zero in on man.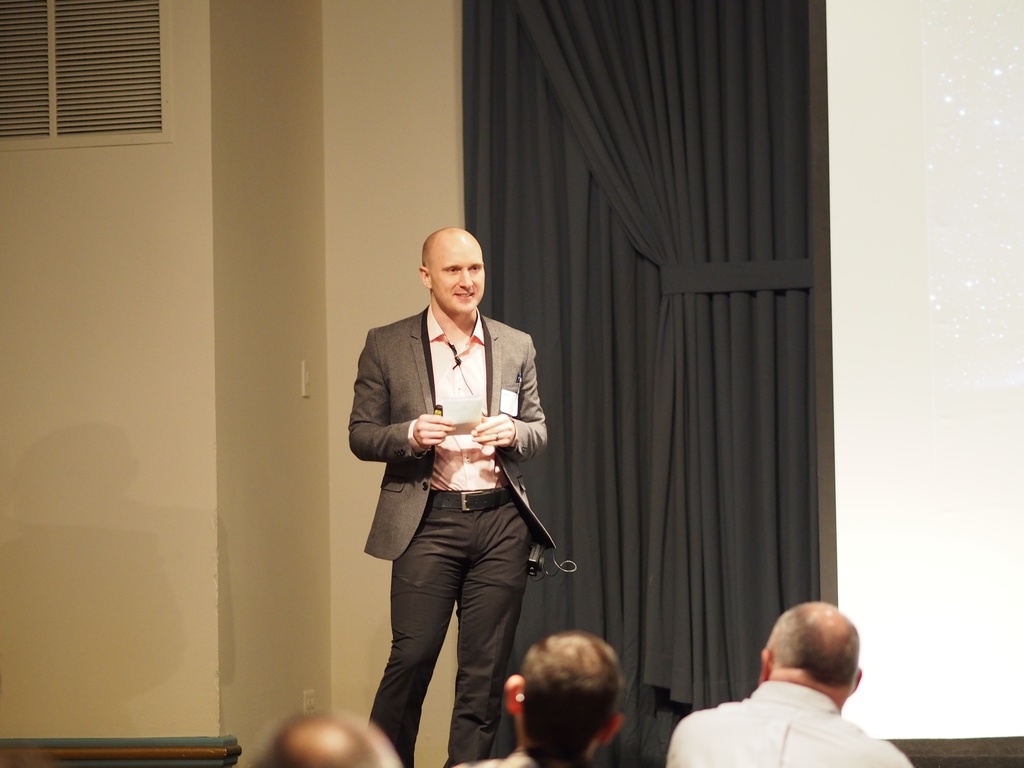
Zeroed in: pyautogui.locateOnScreen(479, 629, 626, 767).
